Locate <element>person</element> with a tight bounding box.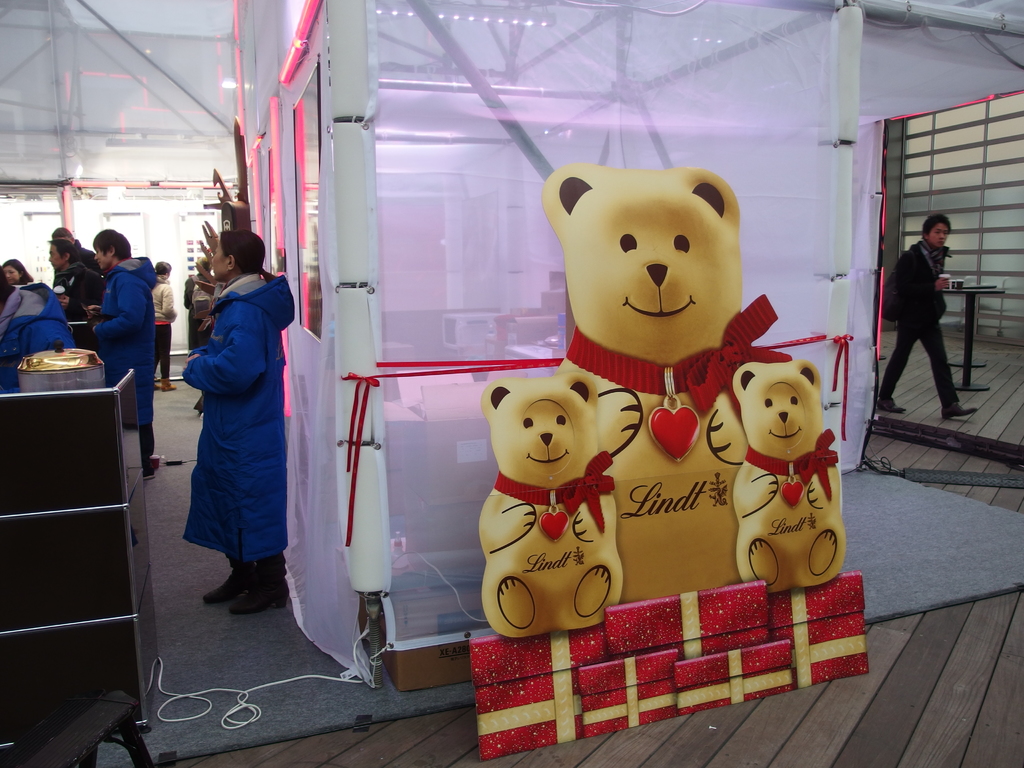
x1=2, y1=258, x2=35, y2=286.
